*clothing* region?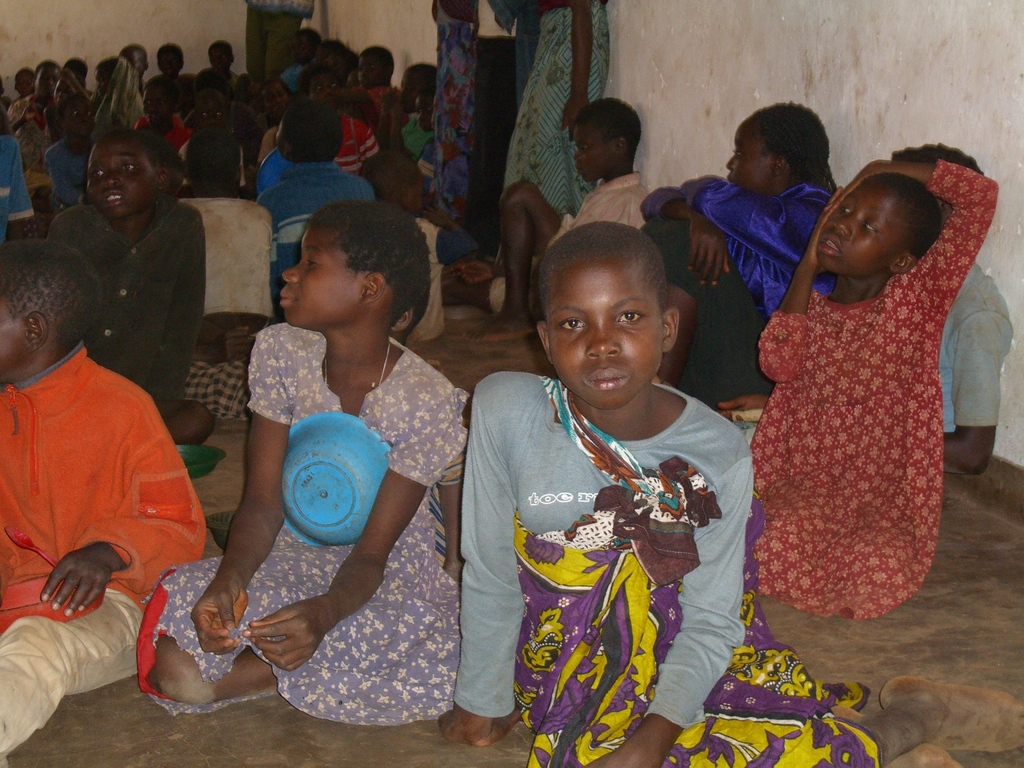
x1=431 y1=4 x2=485 y2=220
